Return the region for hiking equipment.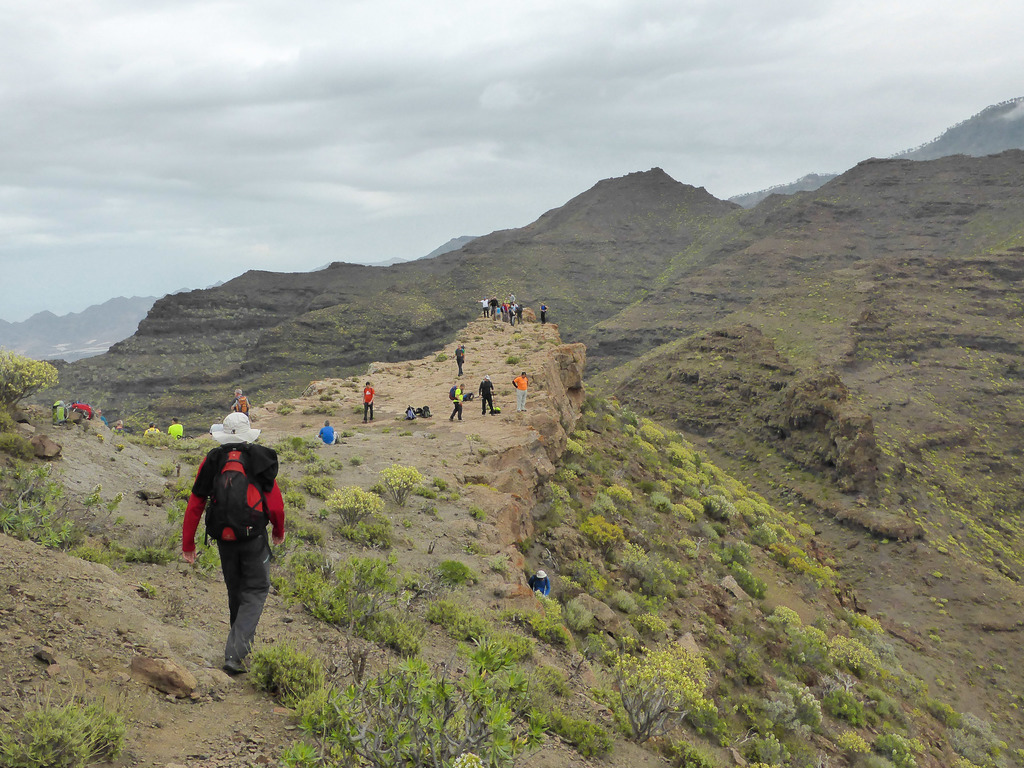
{"left": 490, "top": 388, "right": 499, "bottom": 417}.
